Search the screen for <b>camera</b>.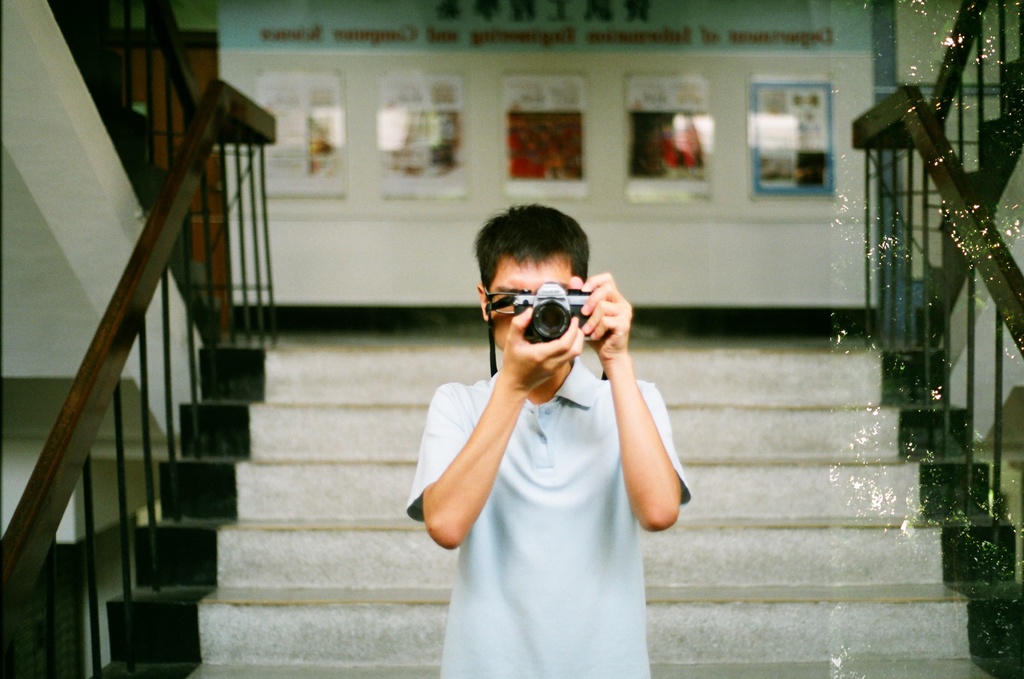
Found at 514,279,592,339.
